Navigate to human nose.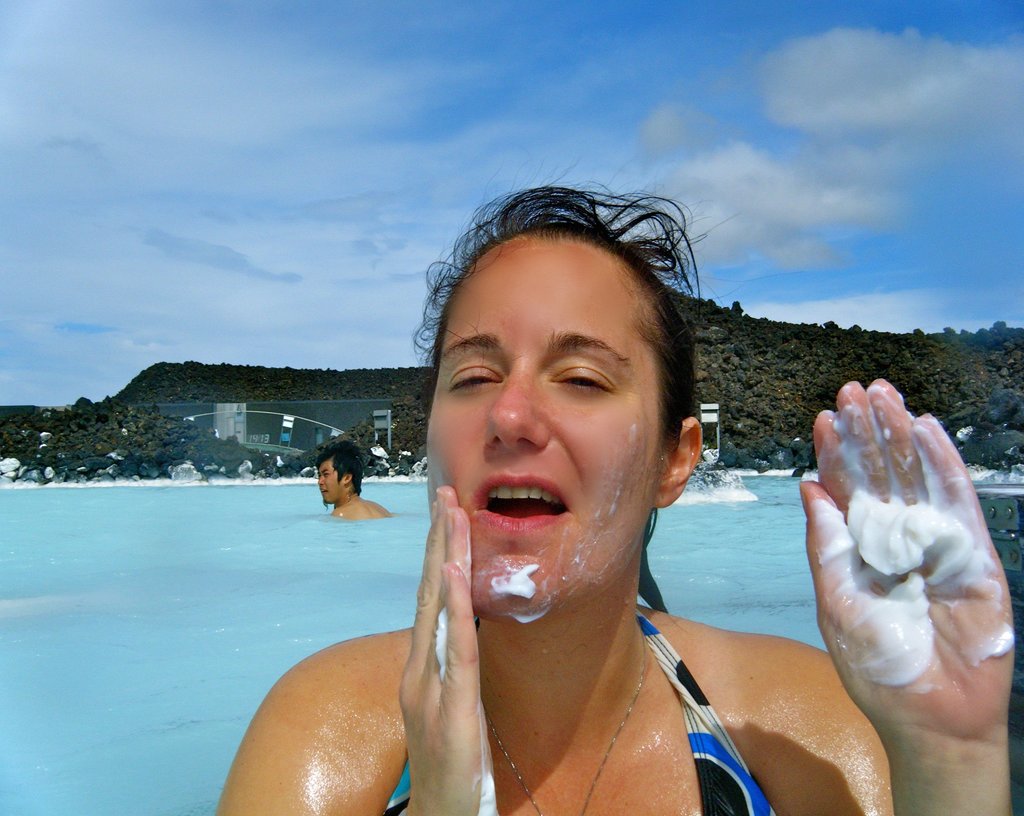
Navigation target: box(315, 475, 325, 486).
